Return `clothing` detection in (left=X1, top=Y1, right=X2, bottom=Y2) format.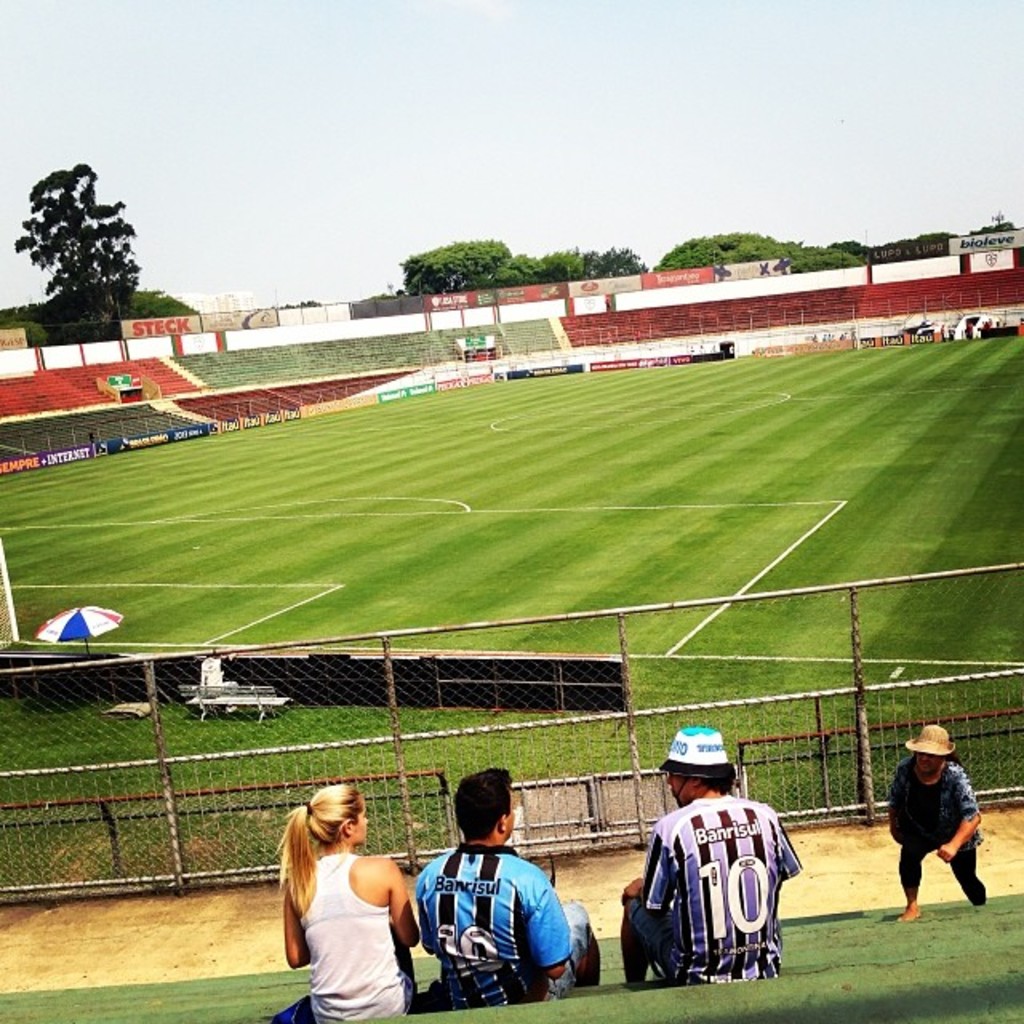
(left=429, top=840, right=587, bottom=1016).
